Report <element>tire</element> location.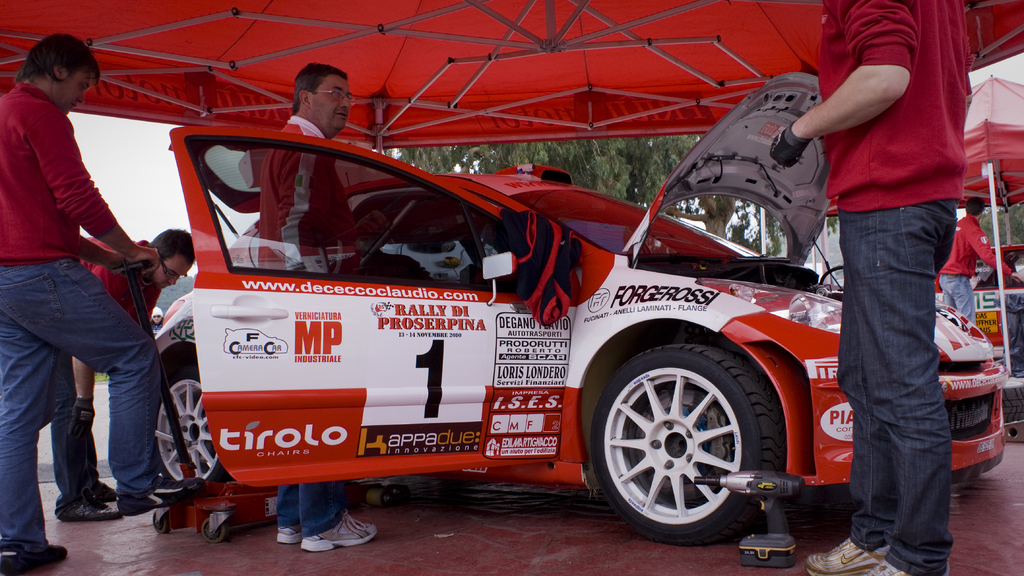
Report: (left=365, top=489, right=392, bottom=509).
